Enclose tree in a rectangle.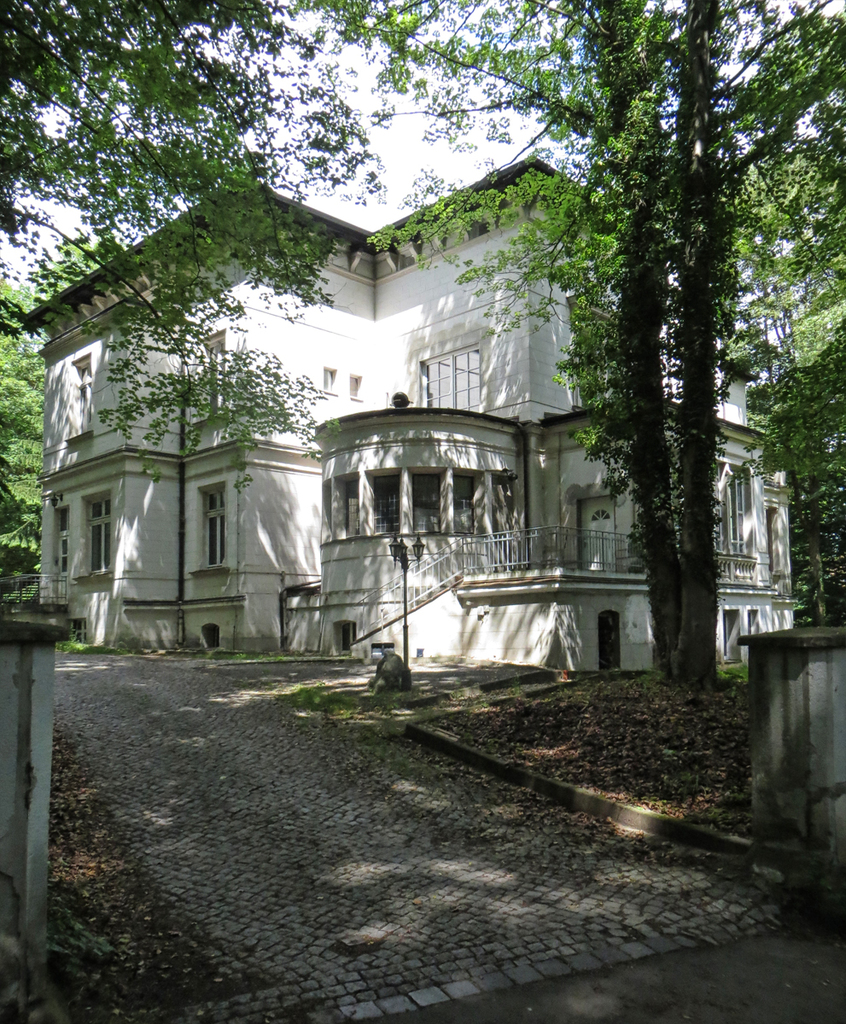
box=[0, 269, 62, 613].
